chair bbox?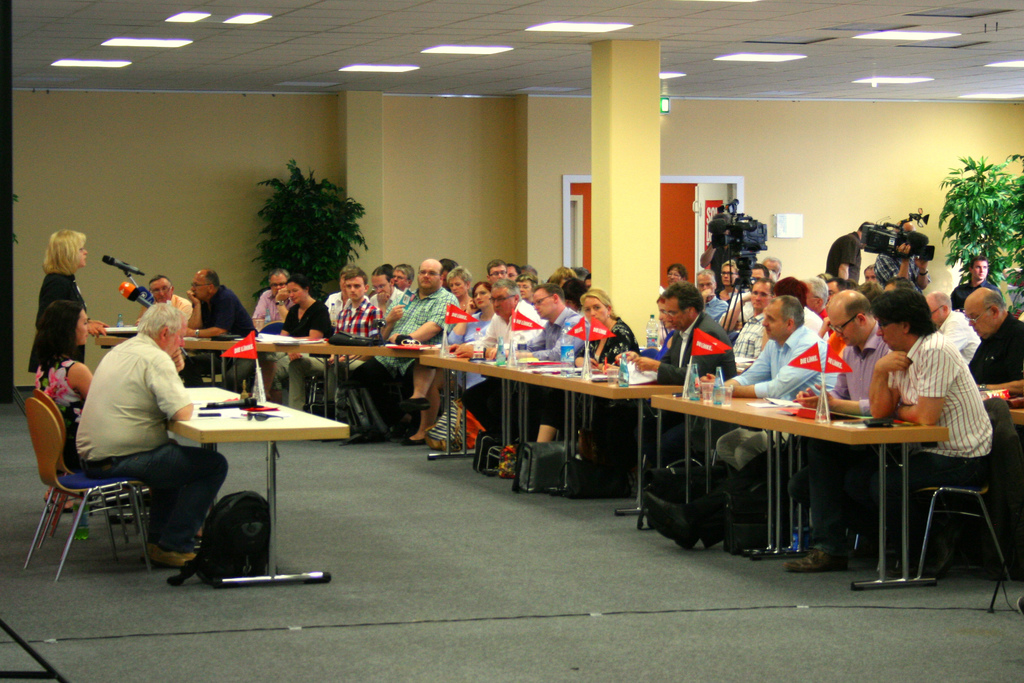
[913, 395, 1007, 582]
